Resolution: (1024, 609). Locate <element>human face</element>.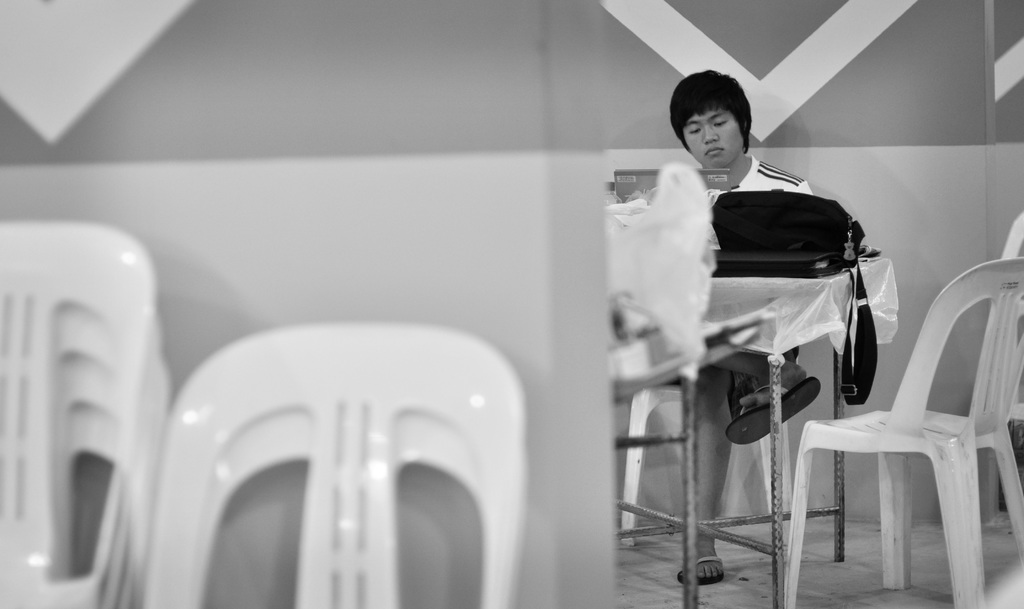
x1=682 y1=107 x2=745 y2=170.
